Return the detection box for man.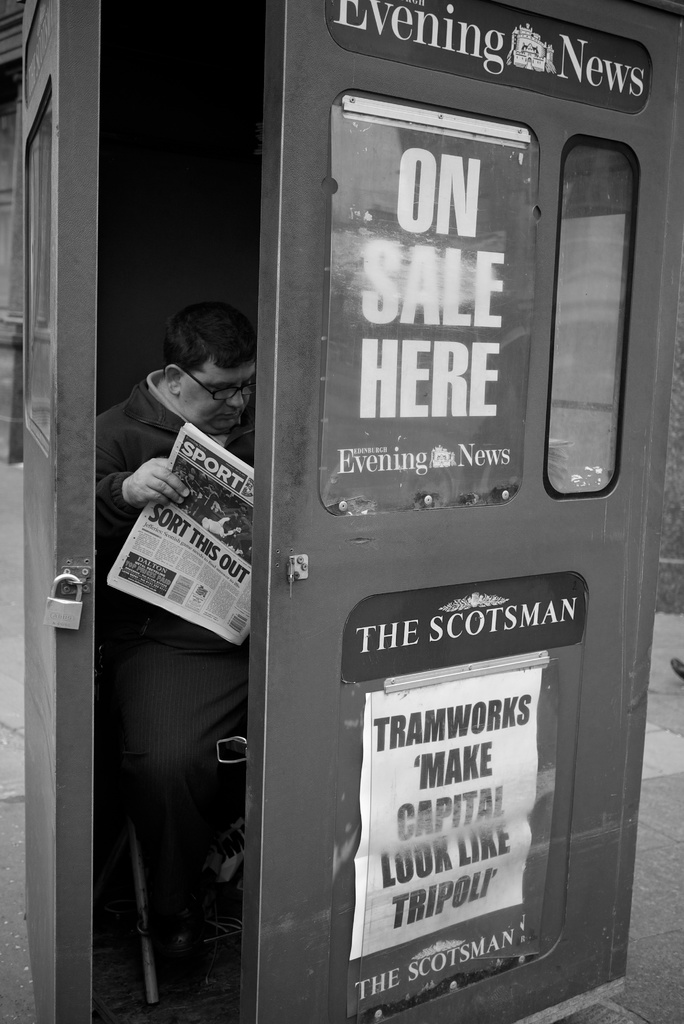
94 336 270 972.
